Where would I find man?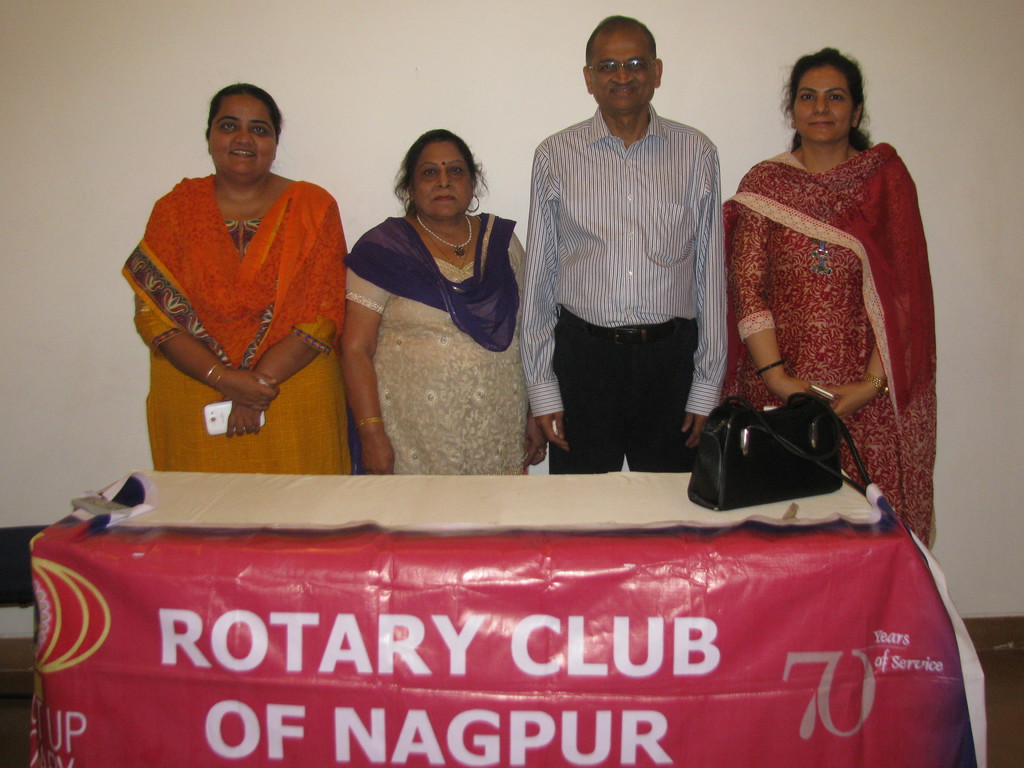
At 516, 20, 748, 470.
